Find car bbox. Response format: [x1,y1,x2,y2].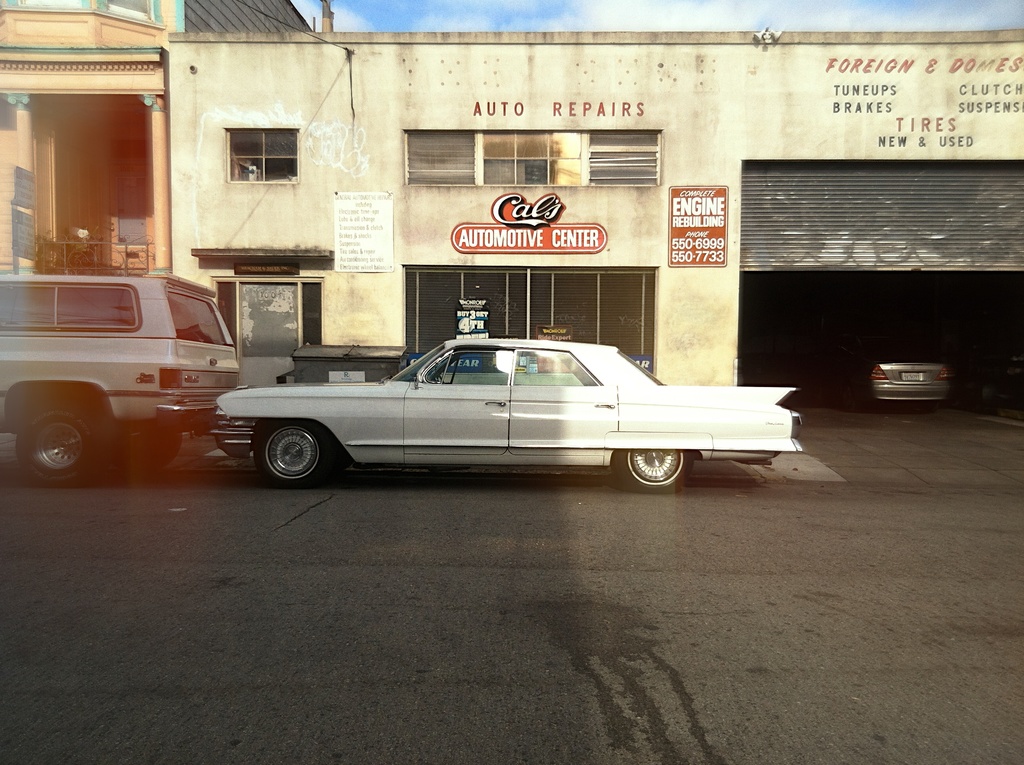
[836,350,950,397].
